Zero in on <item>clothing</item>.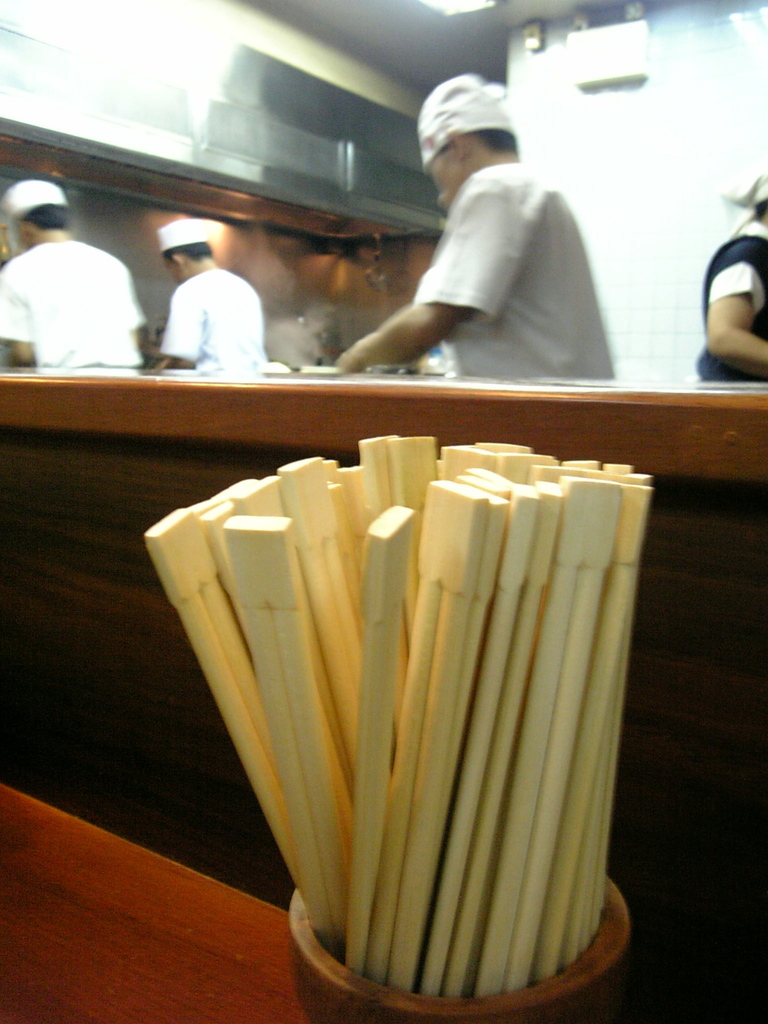
Zeroed in: [x1=0, y1=221, x2=147, y2=383].
